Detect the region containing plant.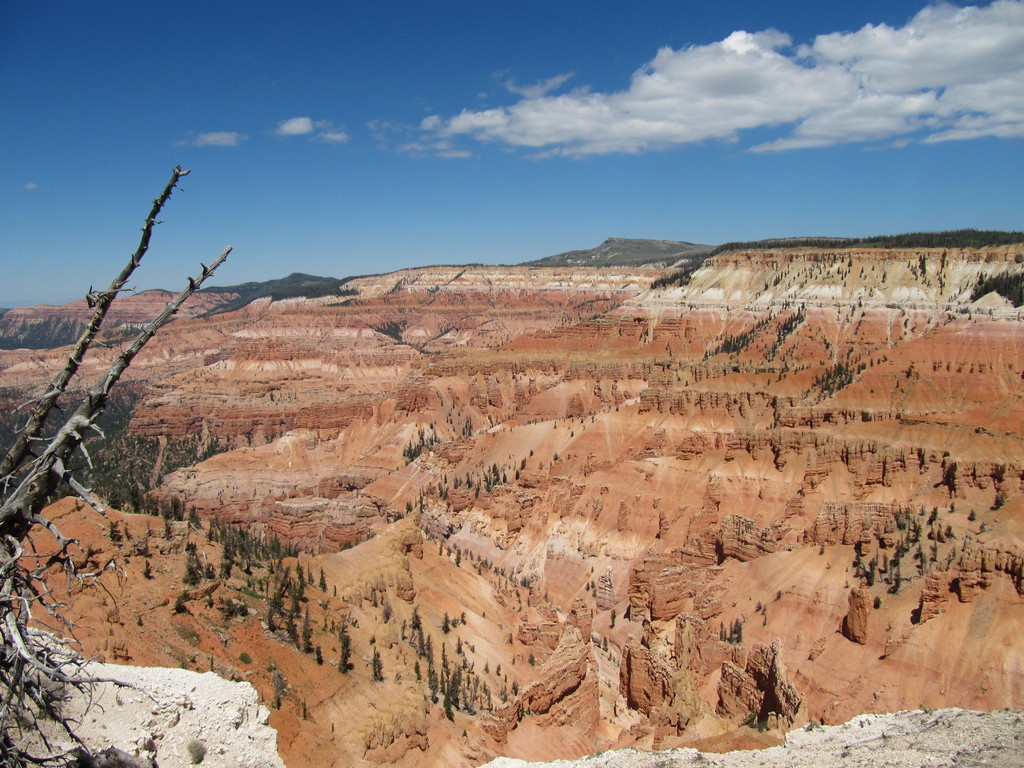
x1=825 y1=559 x2=833 y2=570.
